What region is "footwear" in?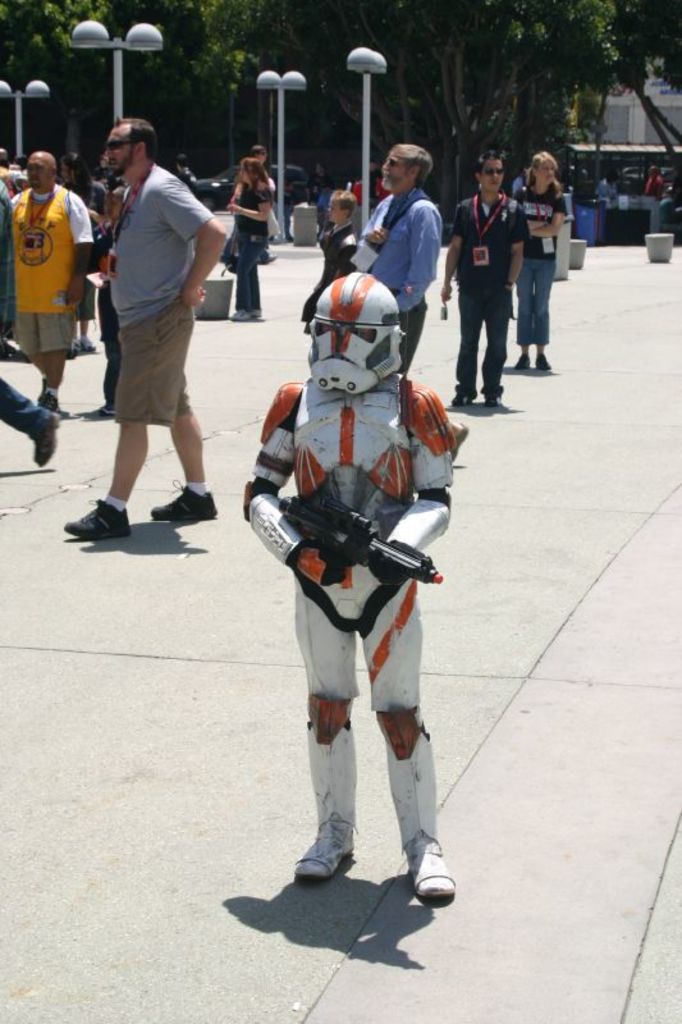
[left=1, top=343, right=17, bottom=362].
